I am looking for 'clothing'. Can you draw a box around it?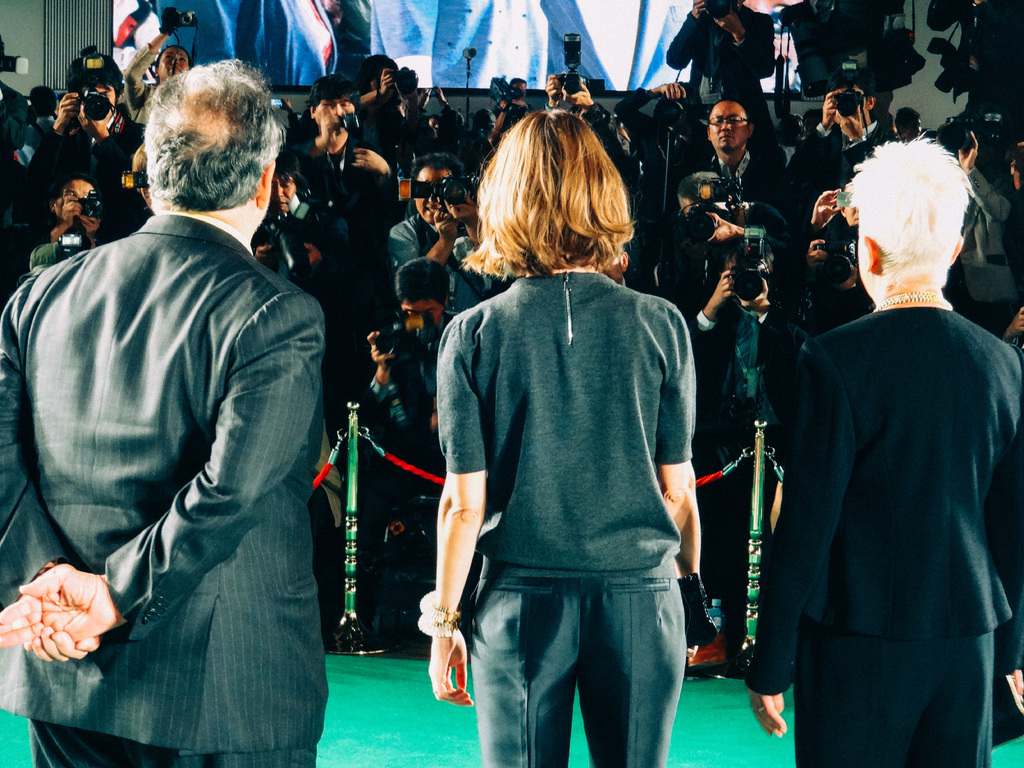
Sure, the bounding box is x1=482, y1=108, x2=500, y2=145.
